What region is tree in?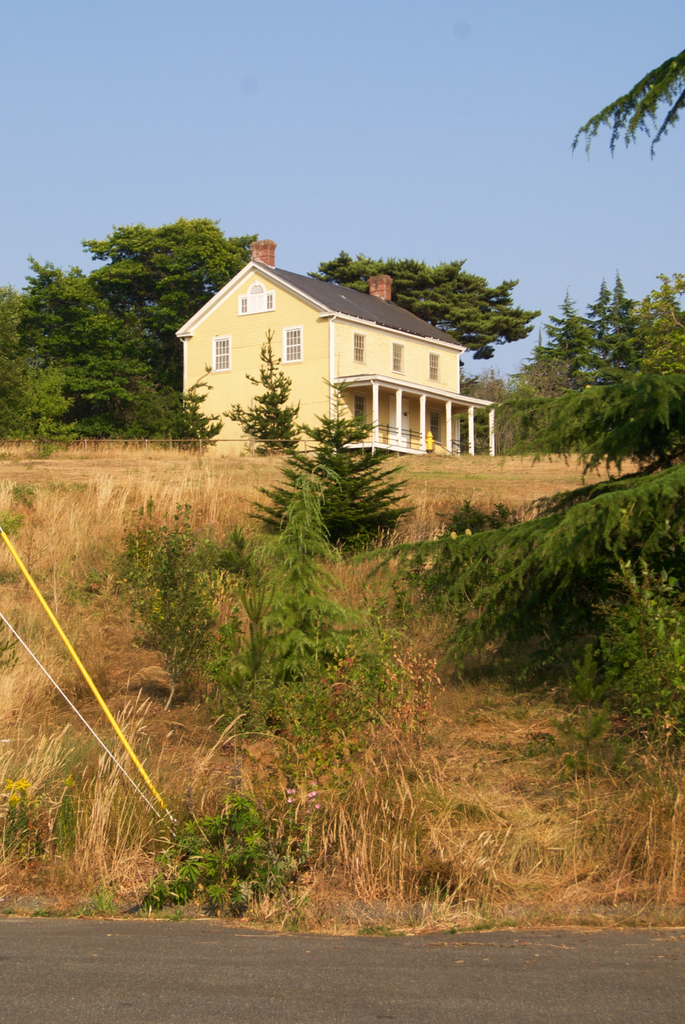
x1=261, y1=387, x2=405, y2=545.
